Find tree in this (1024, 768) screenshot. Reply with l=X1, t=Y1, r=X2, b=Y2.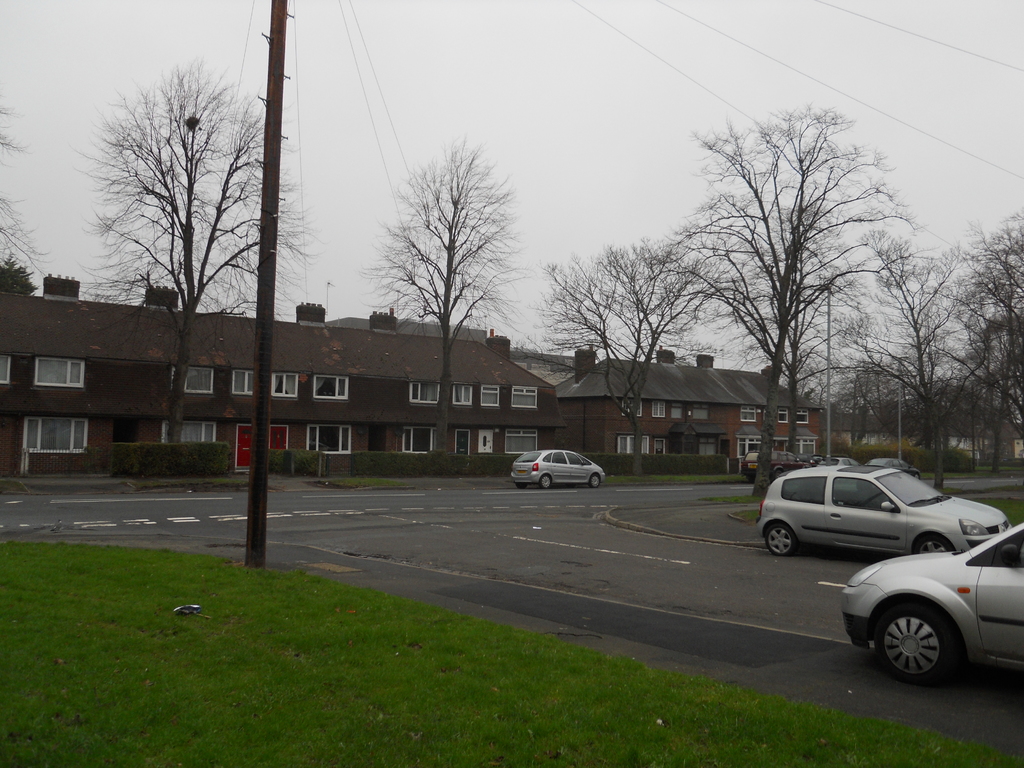
l=104, t=51, r=287, b=458.
